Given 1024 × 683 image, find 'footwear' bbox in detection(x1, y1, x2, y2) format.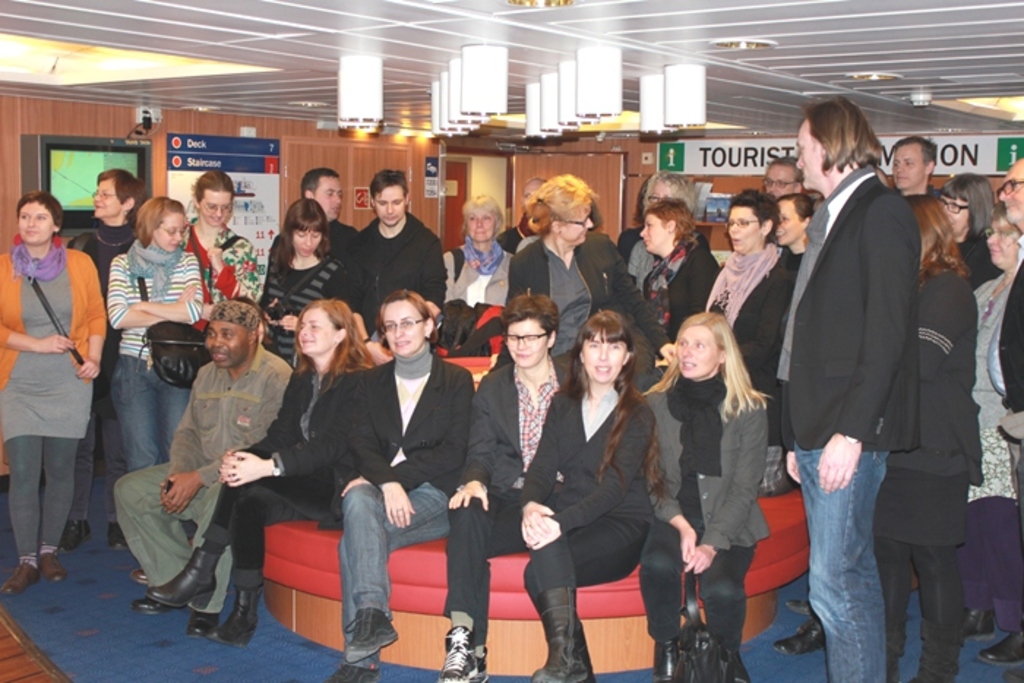
detection(765, 617, 821, 652).
